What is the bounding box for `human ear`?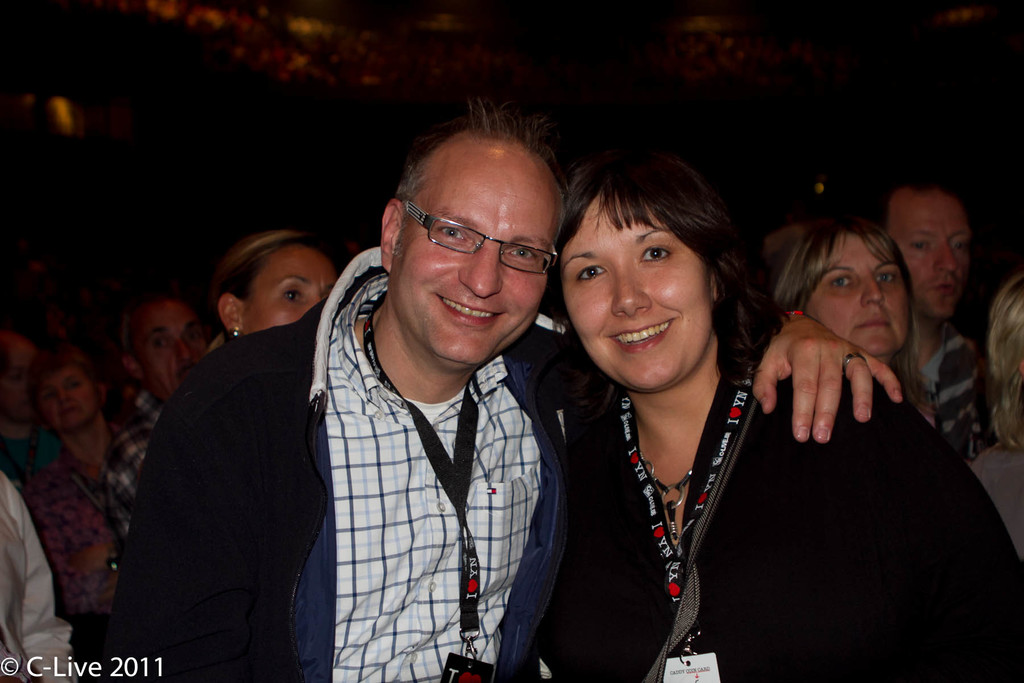
[375, 204, 401, 268].
